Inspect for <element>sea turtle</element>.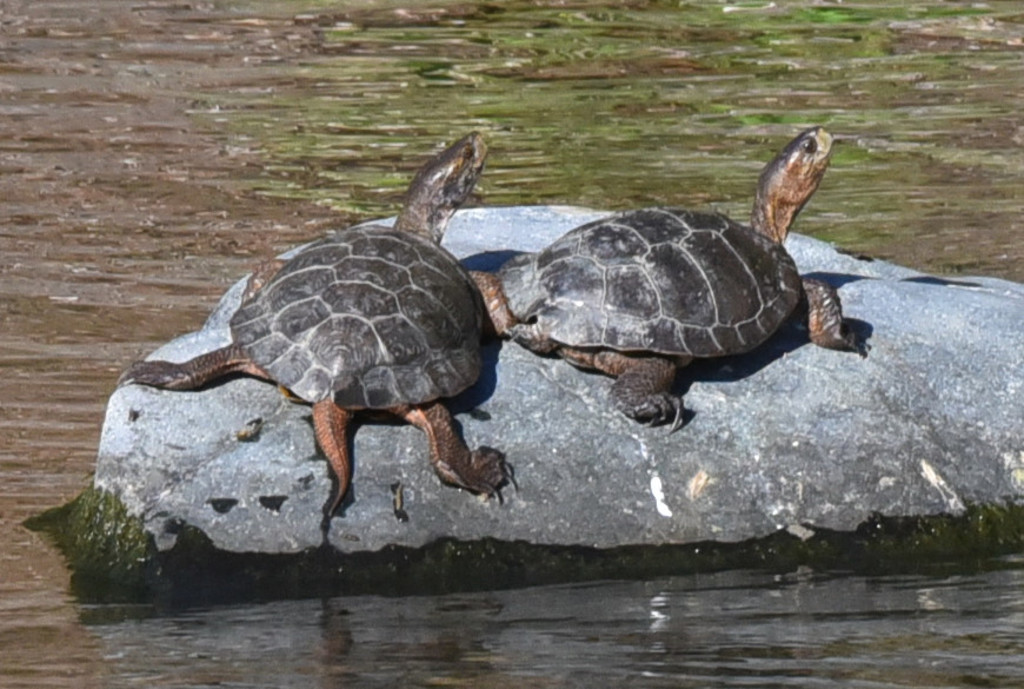
Inspection: Rect(493, 126, 866, 433).
